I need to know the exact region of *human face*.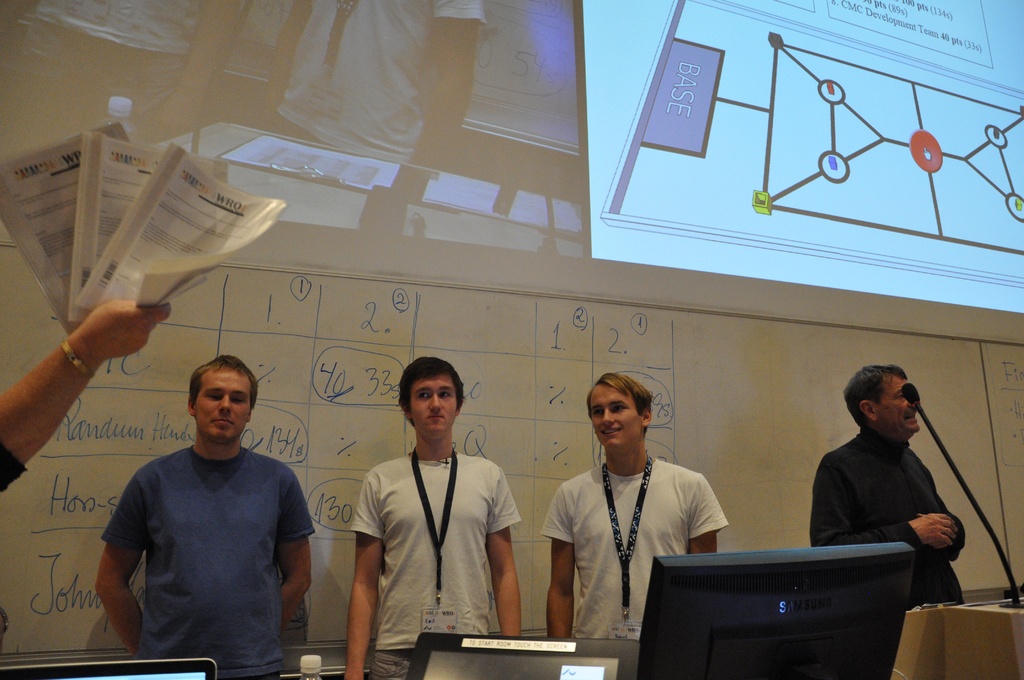
Region: l=410, t=374, r=457, b=440.
